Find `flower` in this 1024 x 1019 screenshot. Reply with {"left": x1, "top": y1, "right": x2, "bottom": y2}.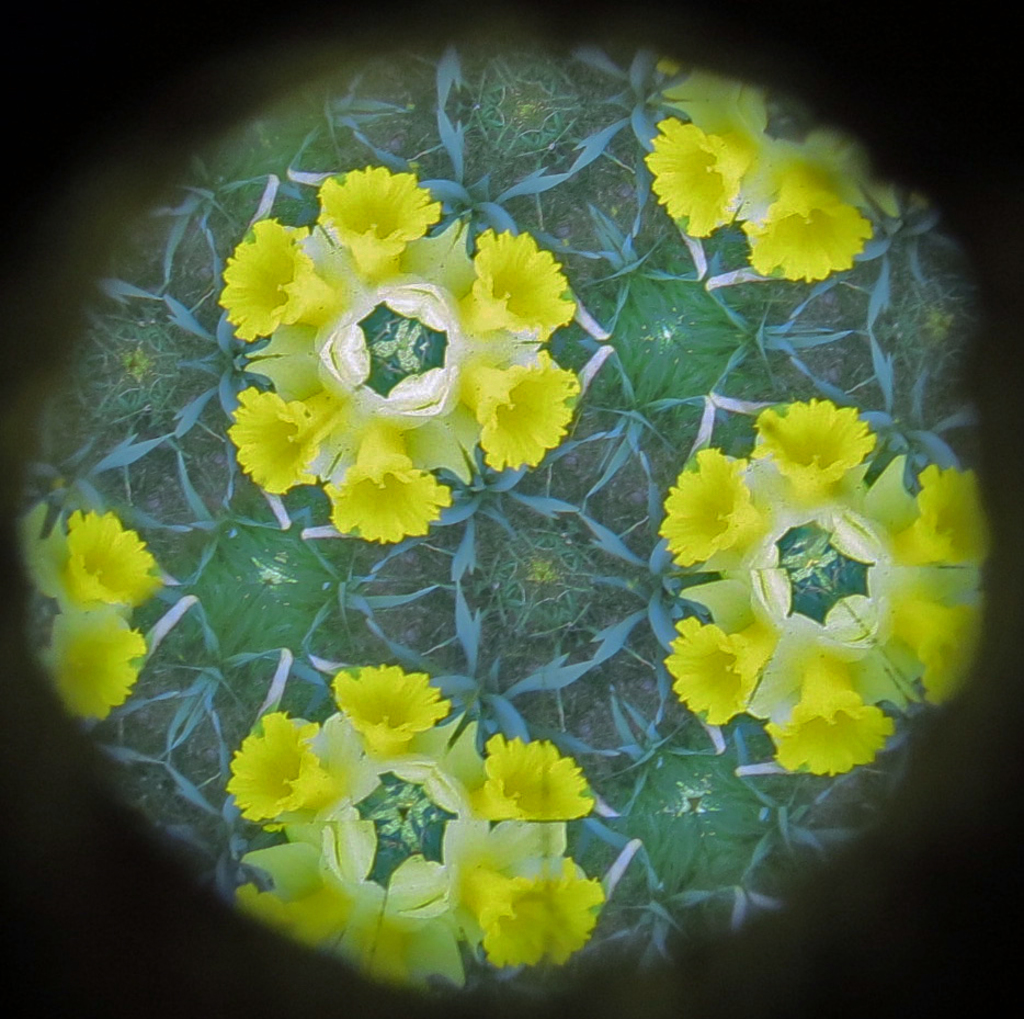
{"left": 737, "top": 159, "right": 873, "bottom": 286}.
